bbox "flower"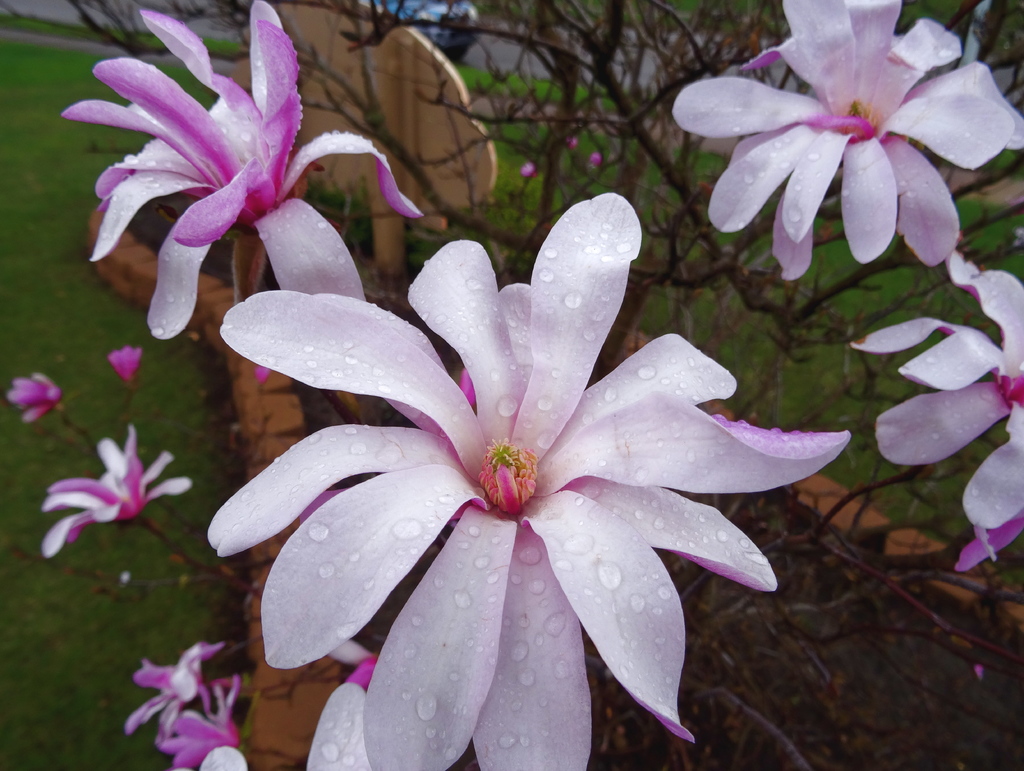
(left=59, top=0, right=432, bottom=340)
